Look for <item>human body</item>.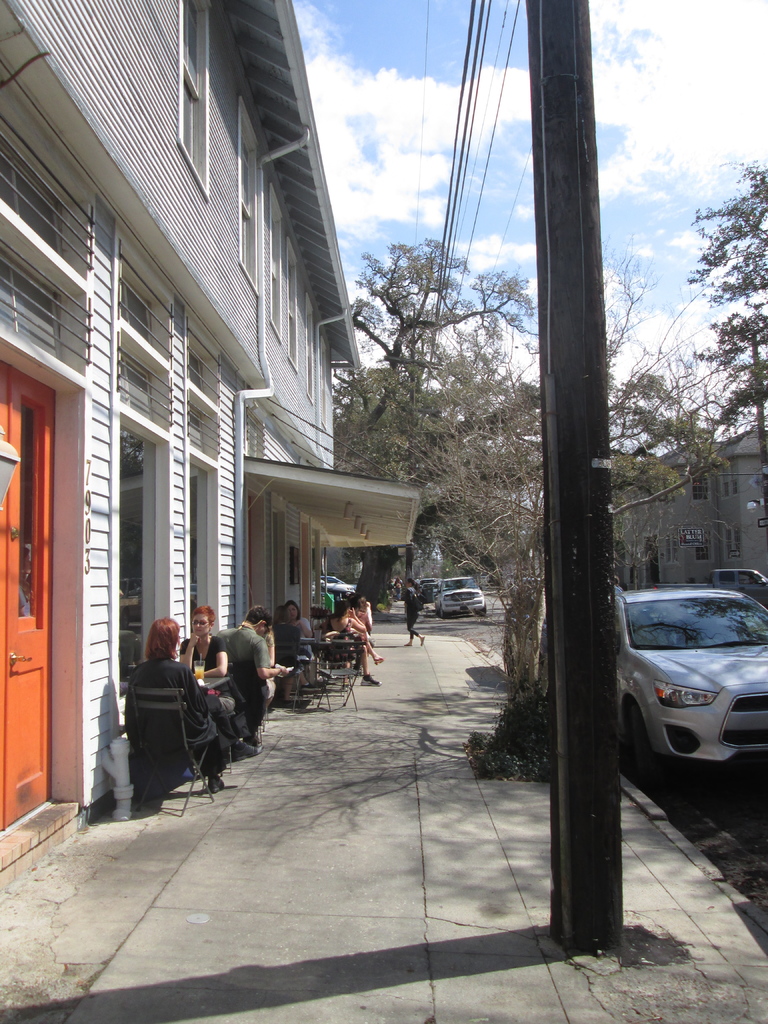
Found: {"left": 269, "top": 623, "right": 305, "bottom": 705}.
